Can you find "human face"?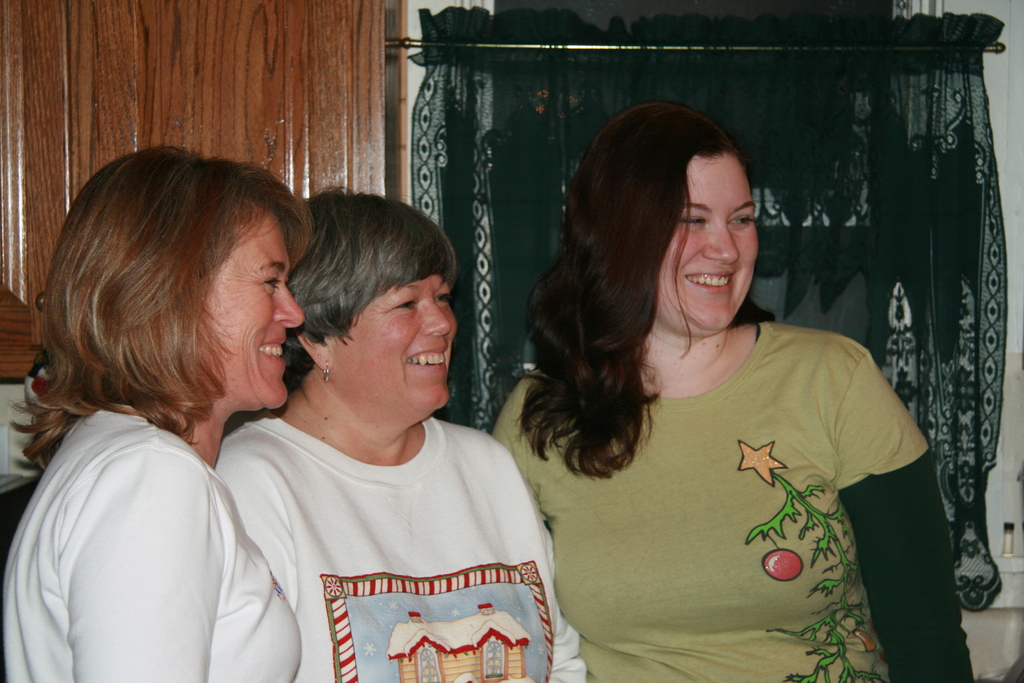
Yes, bounding box: detection(205, 211, 301, 409).
